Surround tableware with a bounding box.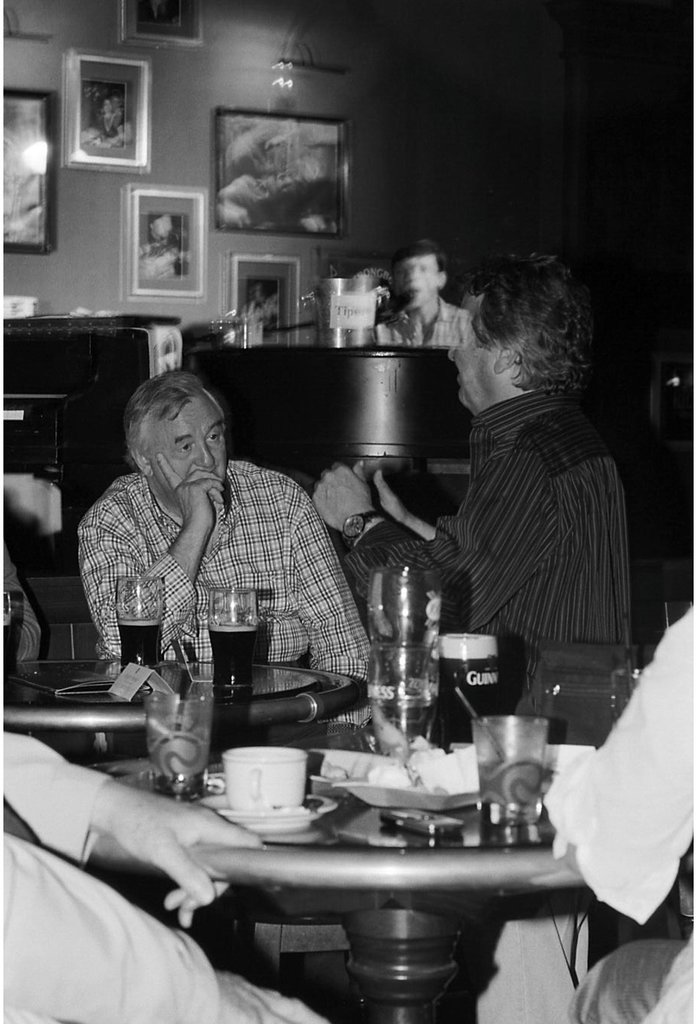
region(211, 751, 315, 821).
